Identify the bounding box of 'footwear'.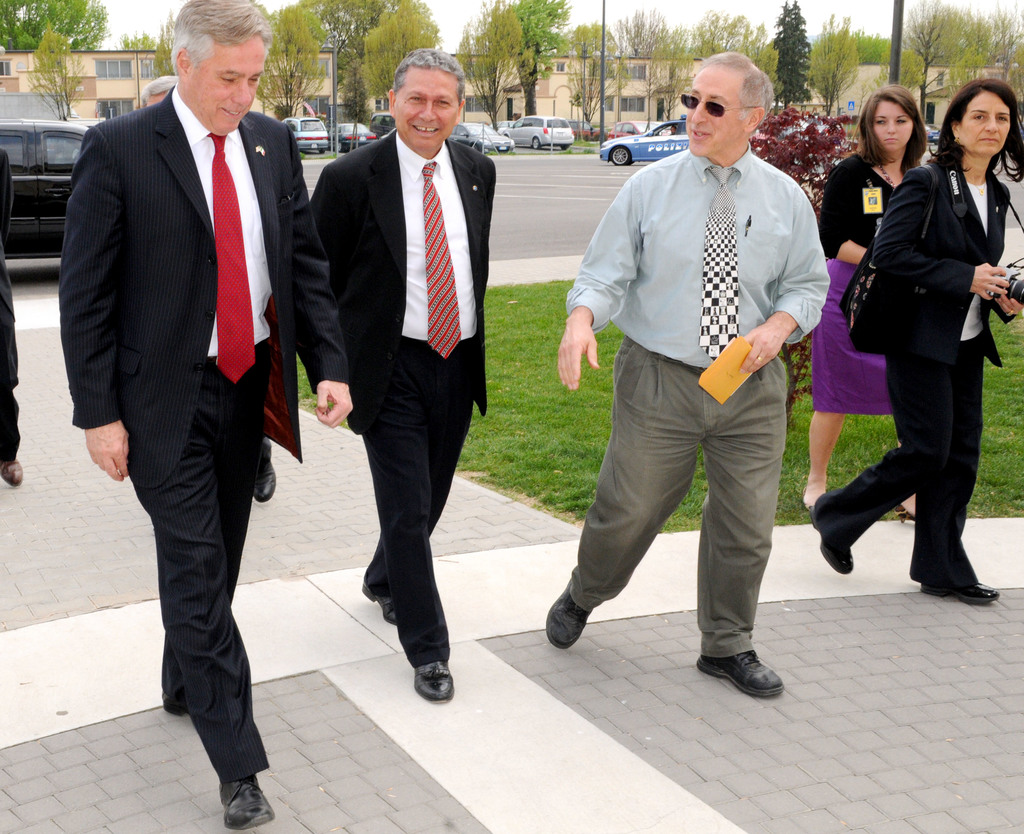
select_region(0, 458, 23, 486).
